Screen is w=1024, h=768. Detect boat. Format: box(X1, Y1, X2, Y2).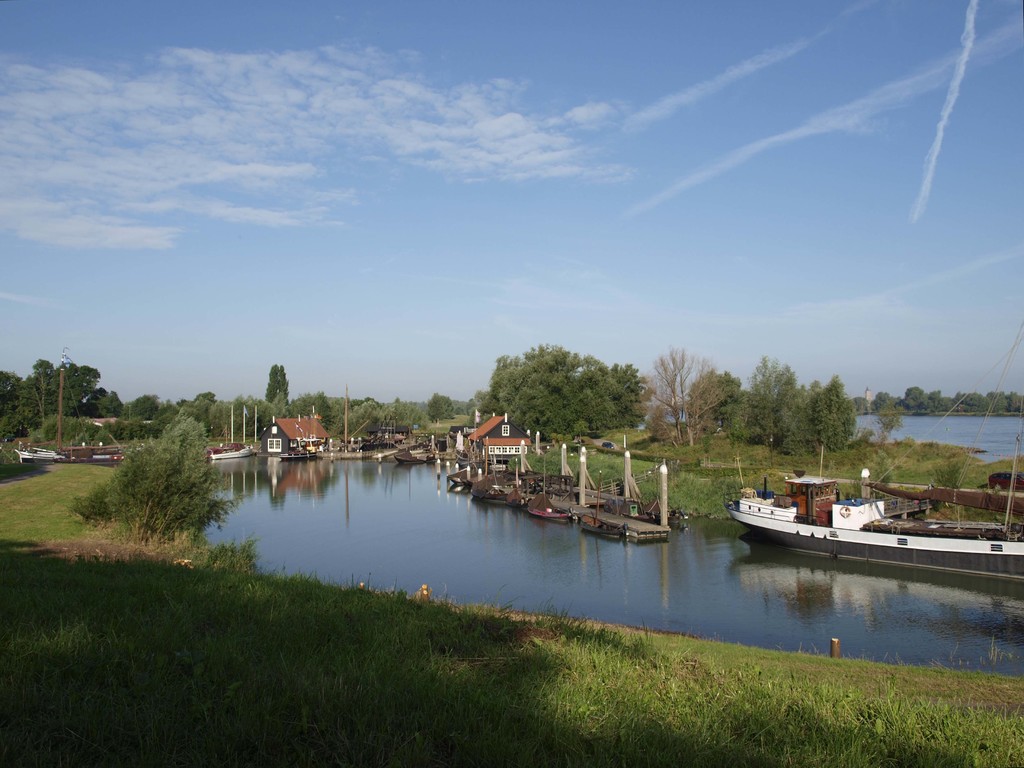
box(726, 468, 1018, 567).
